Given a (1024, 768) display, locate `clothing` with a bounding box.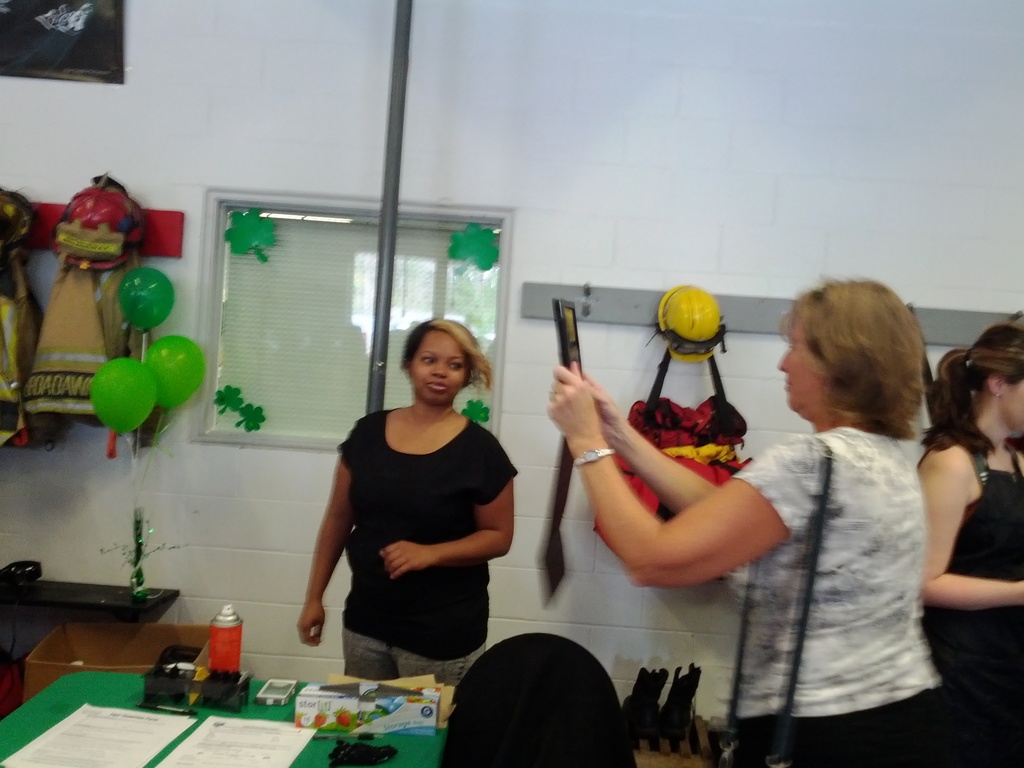
Located: (x1=336, y1=406, x2=520, y2=659).
